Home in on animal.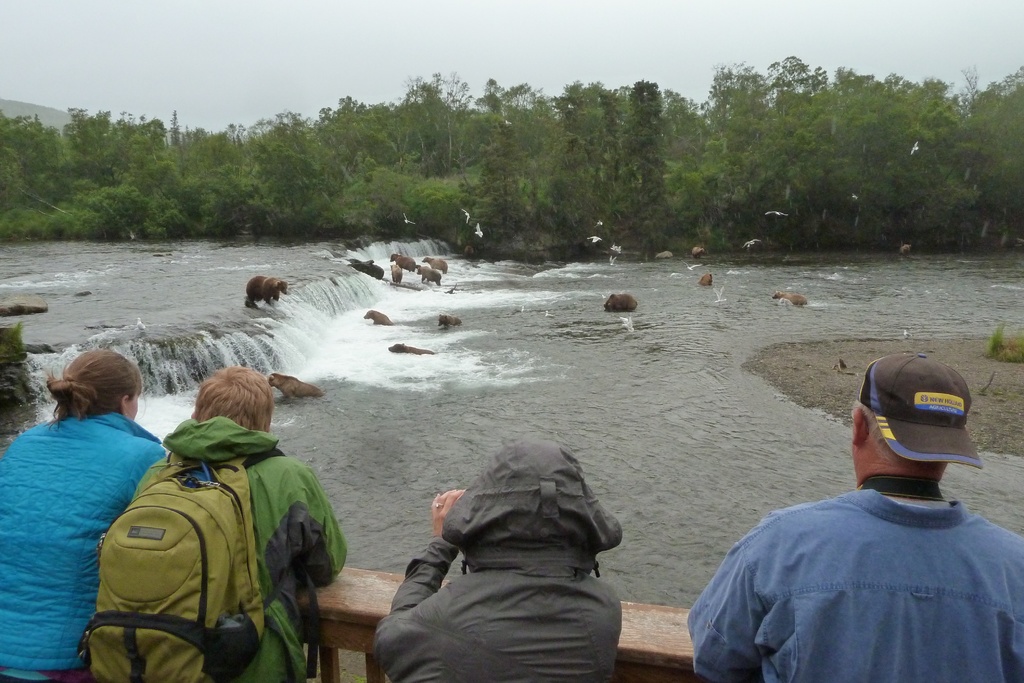
Homed in at crop(243, 275, 288, 309).
